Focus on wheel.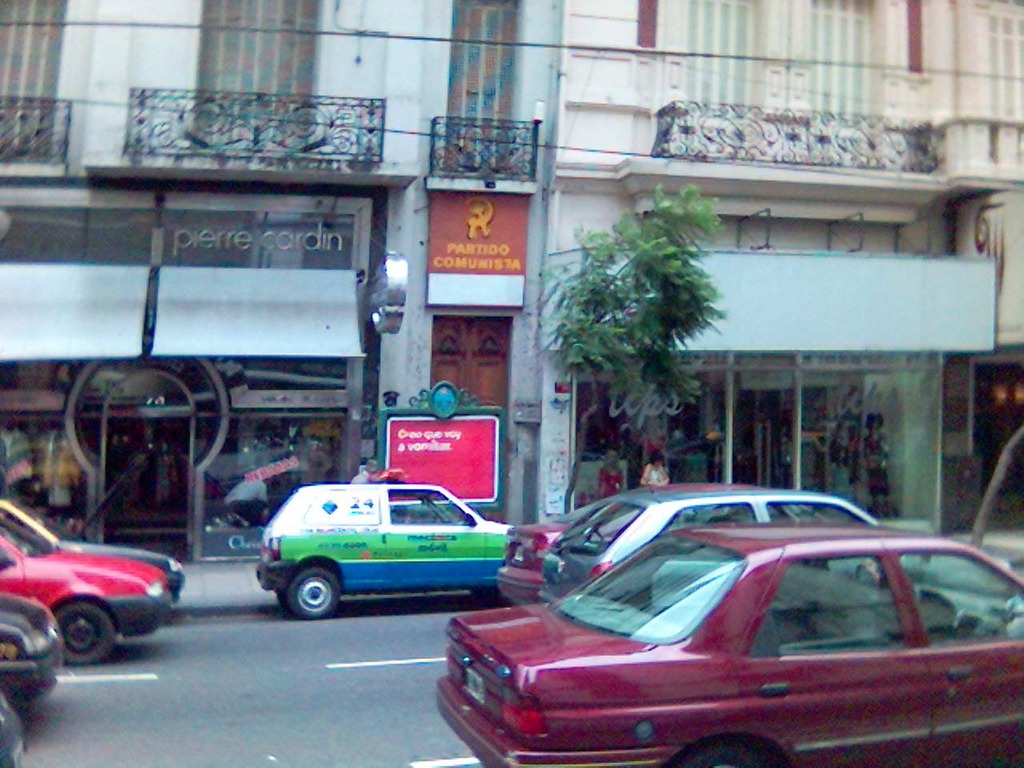
Focused at bbox(293, 566, 338, 621).
